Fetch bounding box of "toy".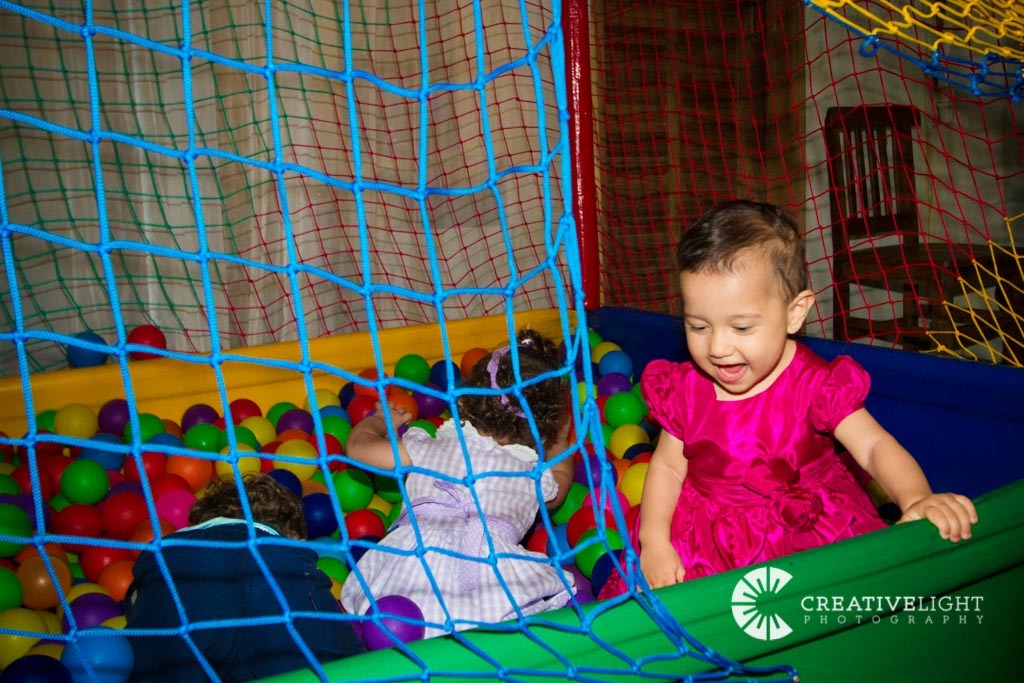
Bbox: {"left": 363, "top": 594, "right": 426, "bottom": 657}.
